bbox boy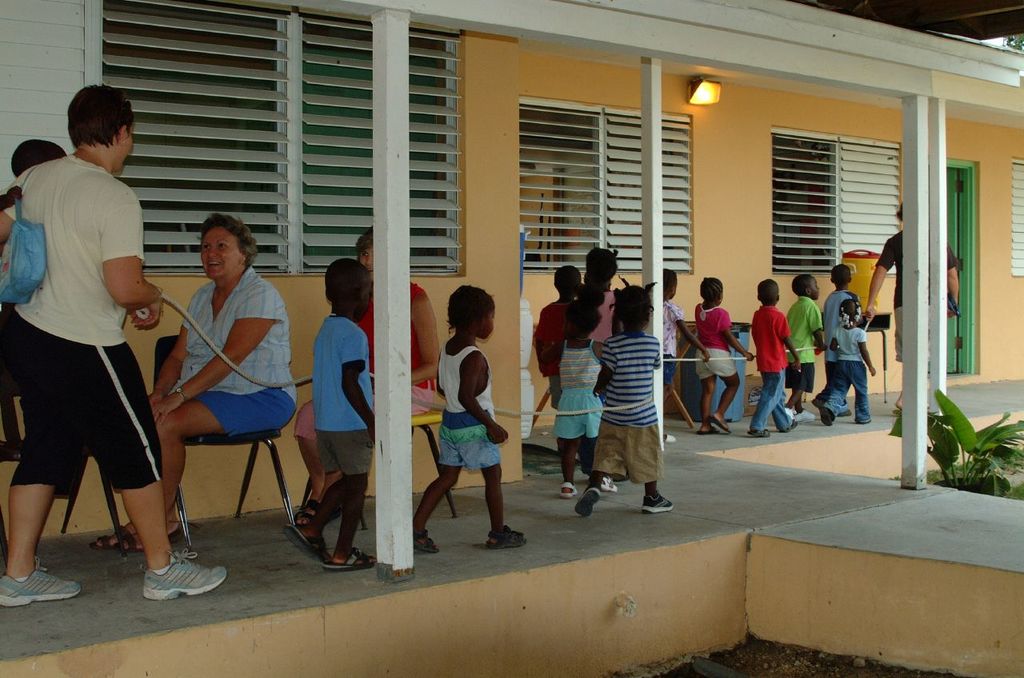
[748,278,801,442]
